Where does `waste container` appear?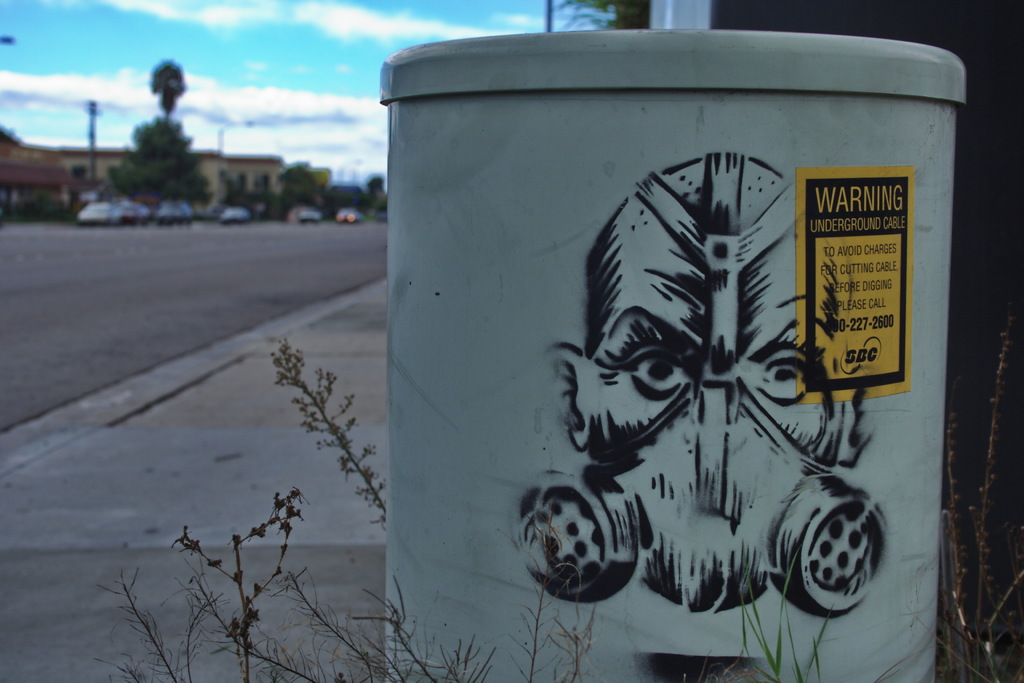
Appears at BBox(373, 0, 960, 665).
